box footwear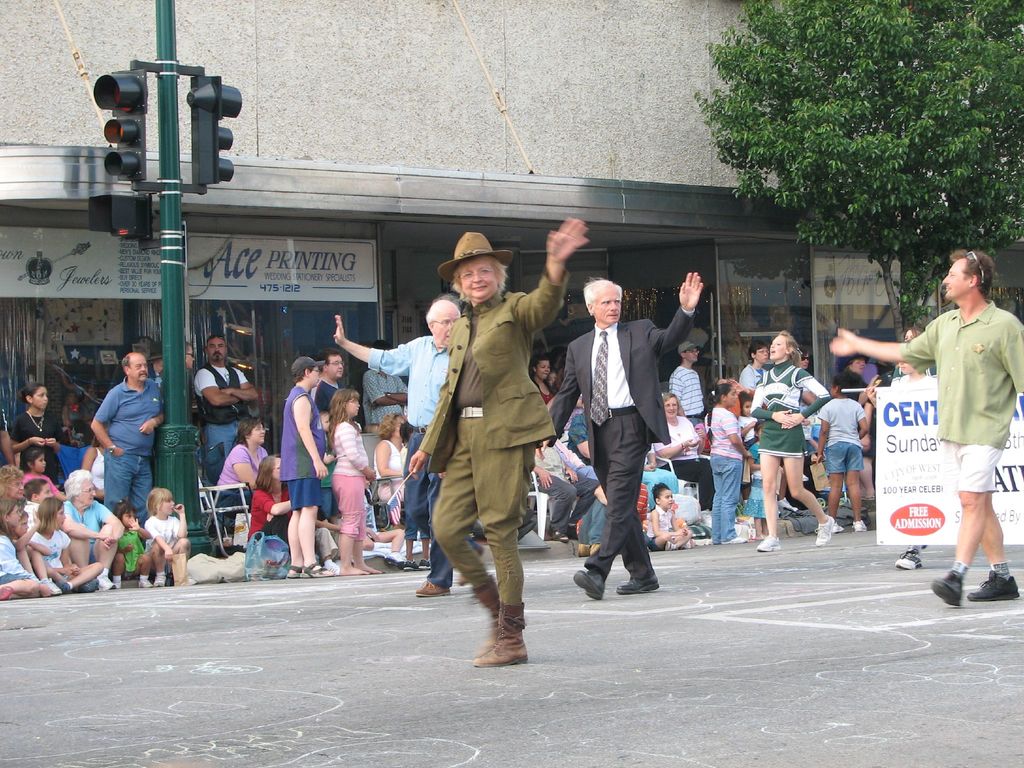
<bbox>572, 563, 604, 601</bbox>
